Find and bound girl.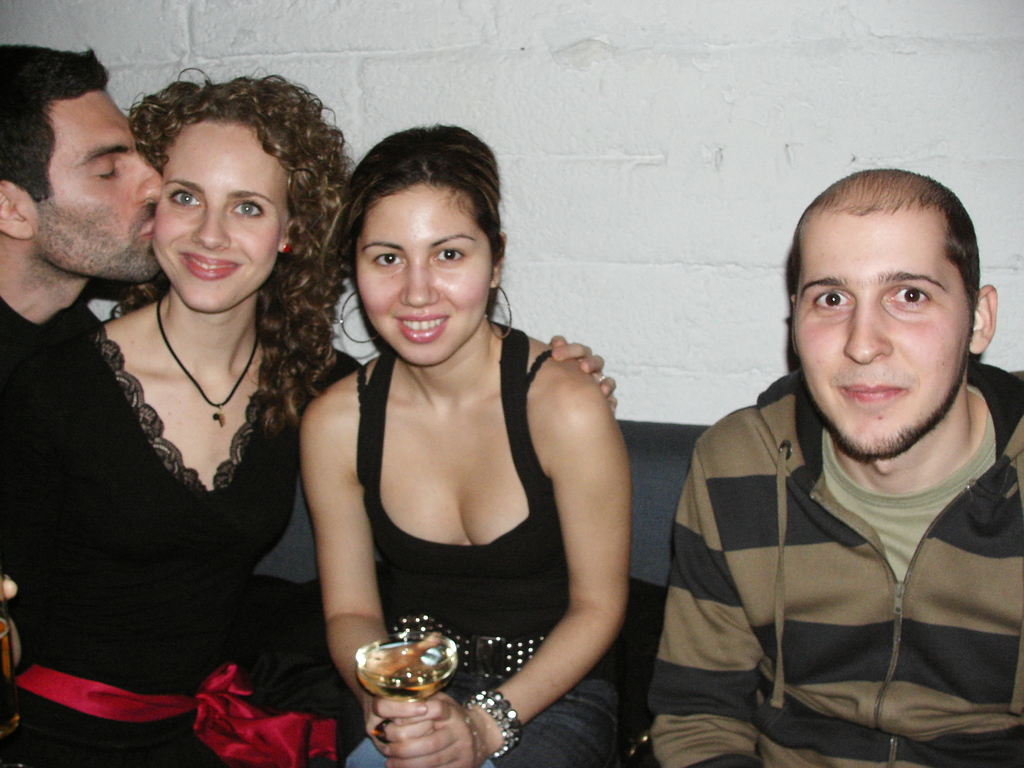
Bound: rect(301, 124, 630, 767).
